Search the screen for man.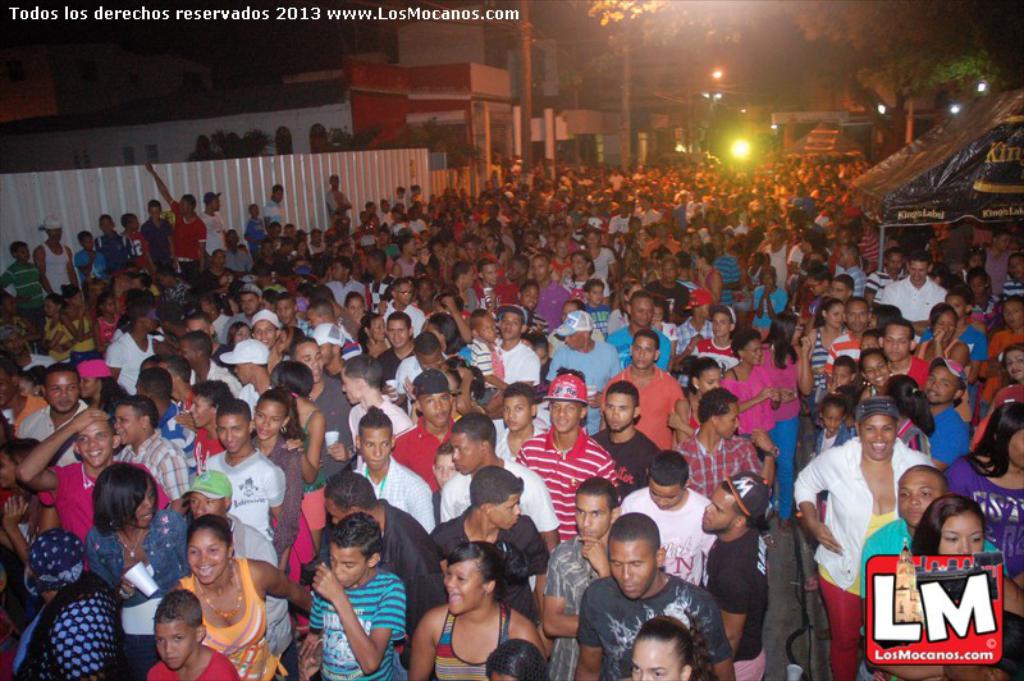
Found at 36 209 79 297.
